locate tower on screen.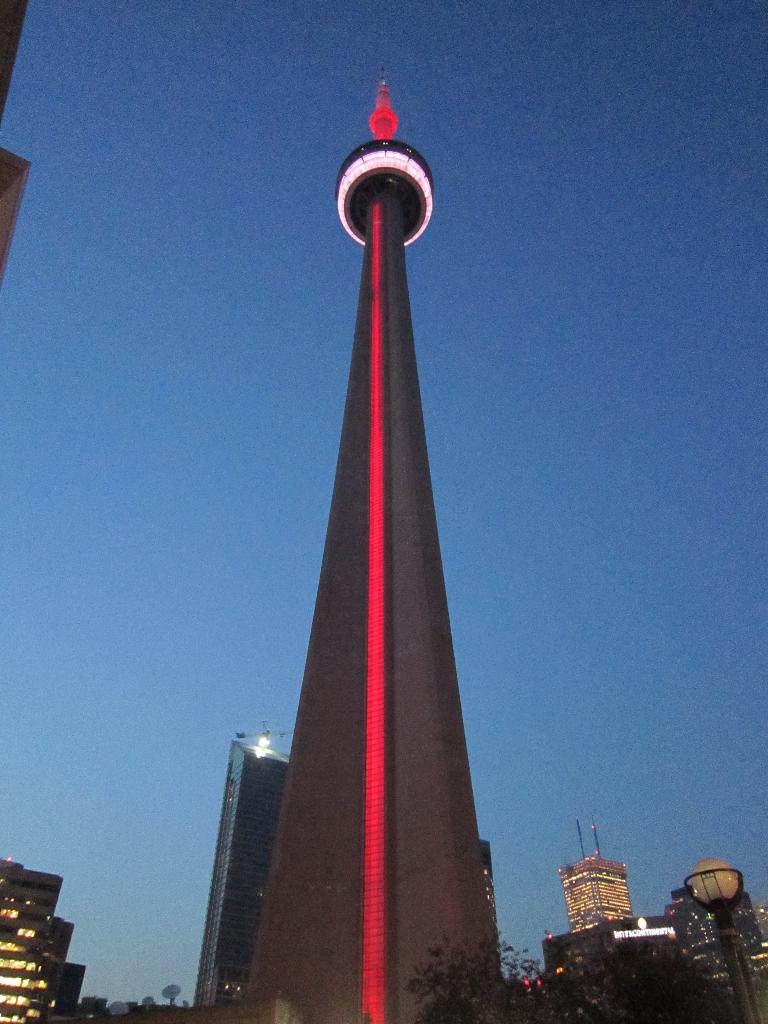
On screen at region(0, 863, 83, 1023).
